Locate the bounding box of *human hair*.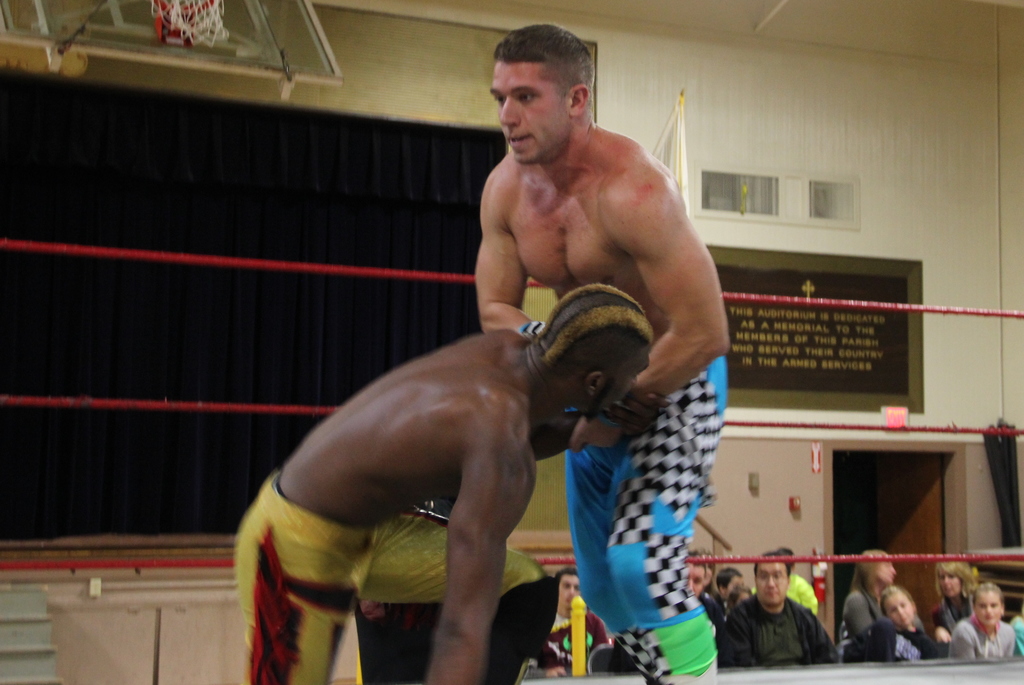
Bounding box: left=689, top=548, right=708, bottom=583.
